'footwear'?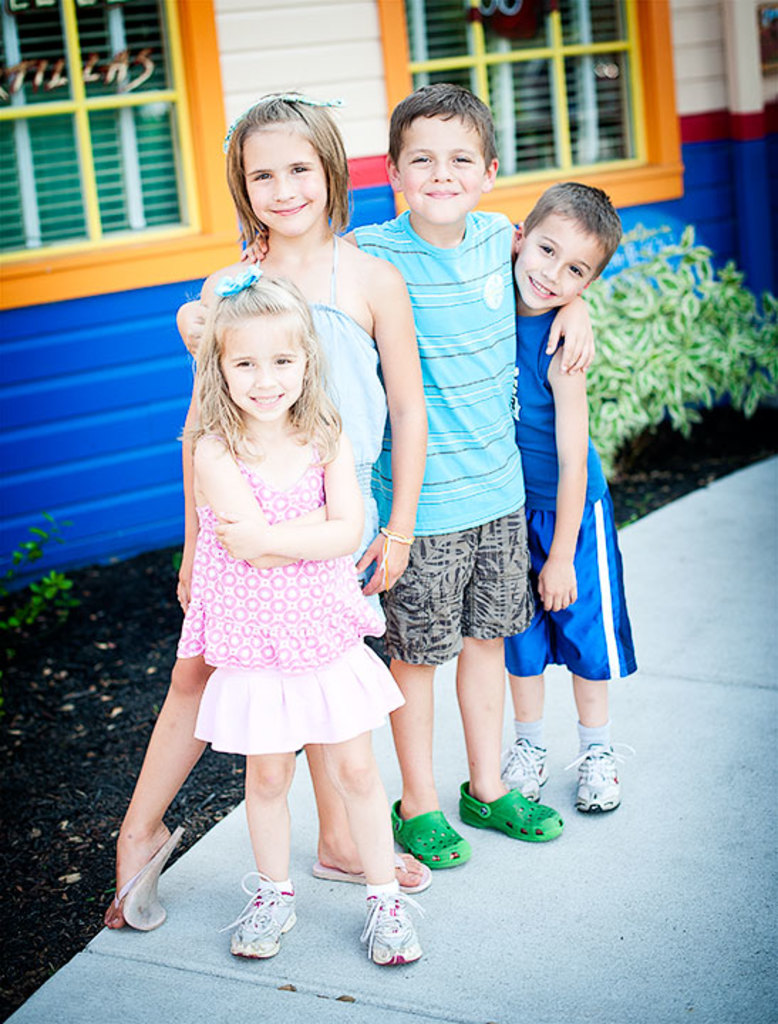
(x1=455, y1=781, x2=579, y2=842)
